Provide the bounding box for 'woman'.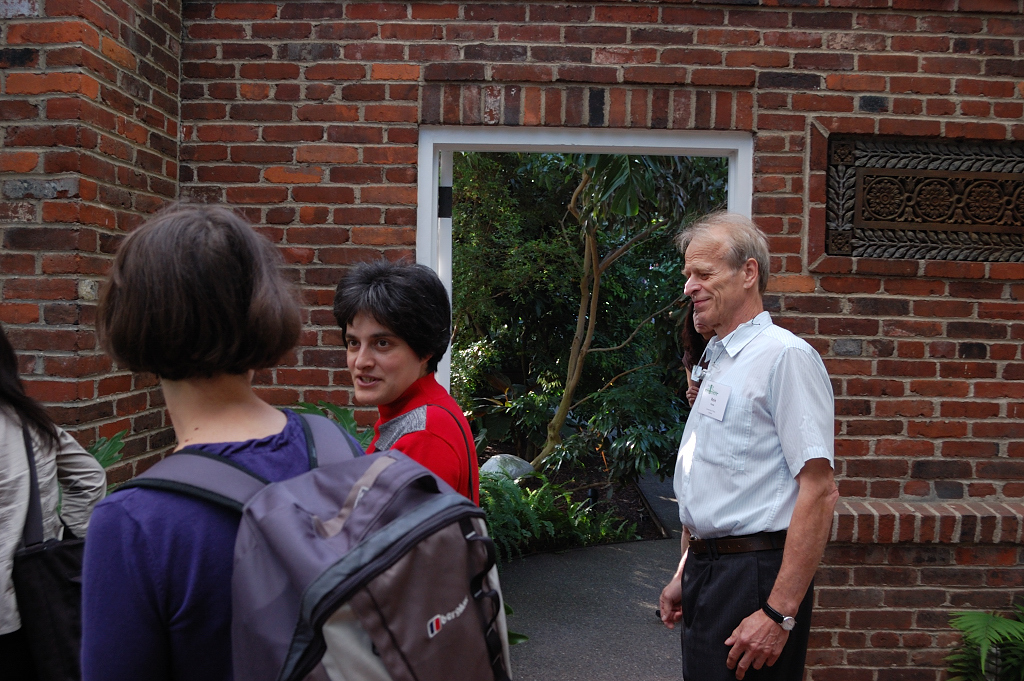
[332, 254, 479, 503].
